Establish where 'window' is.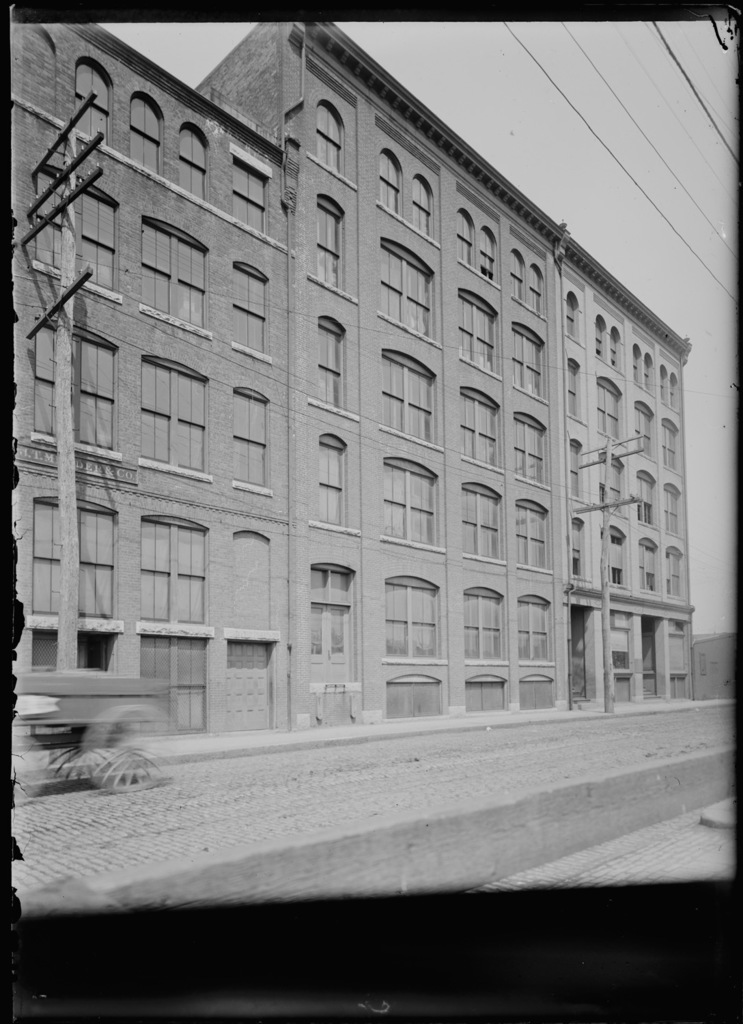
Established at region(511, 494, 557, 571).
